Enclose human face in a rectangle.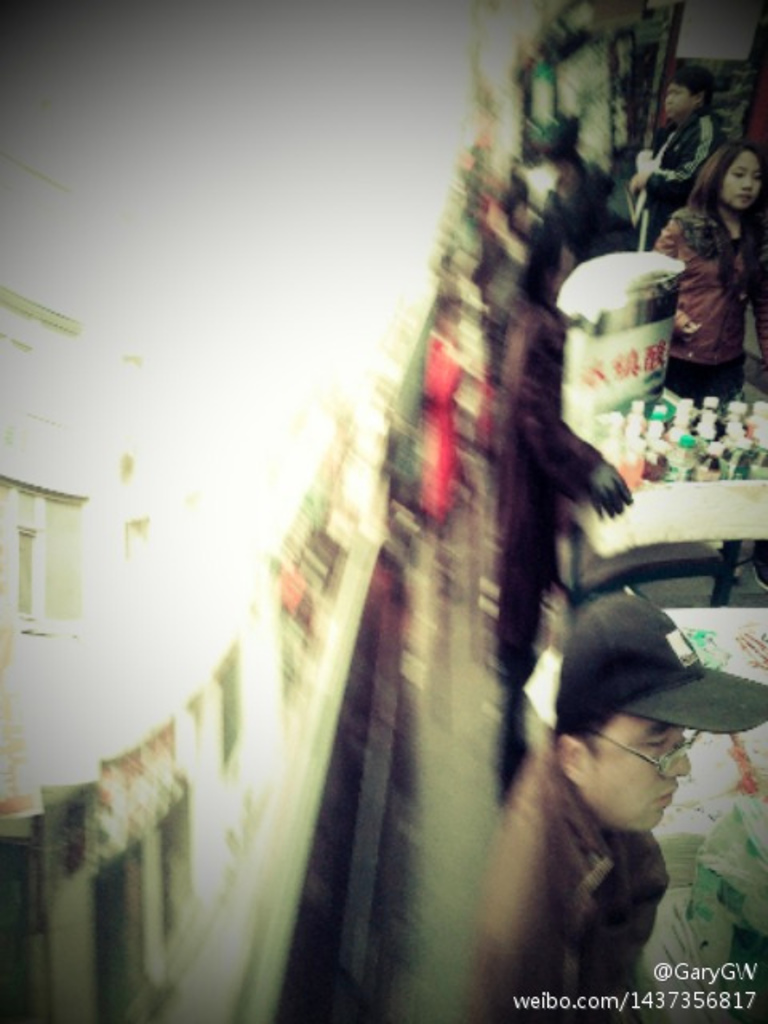
<bbox>587, 714, 693, 835</bbox>.
